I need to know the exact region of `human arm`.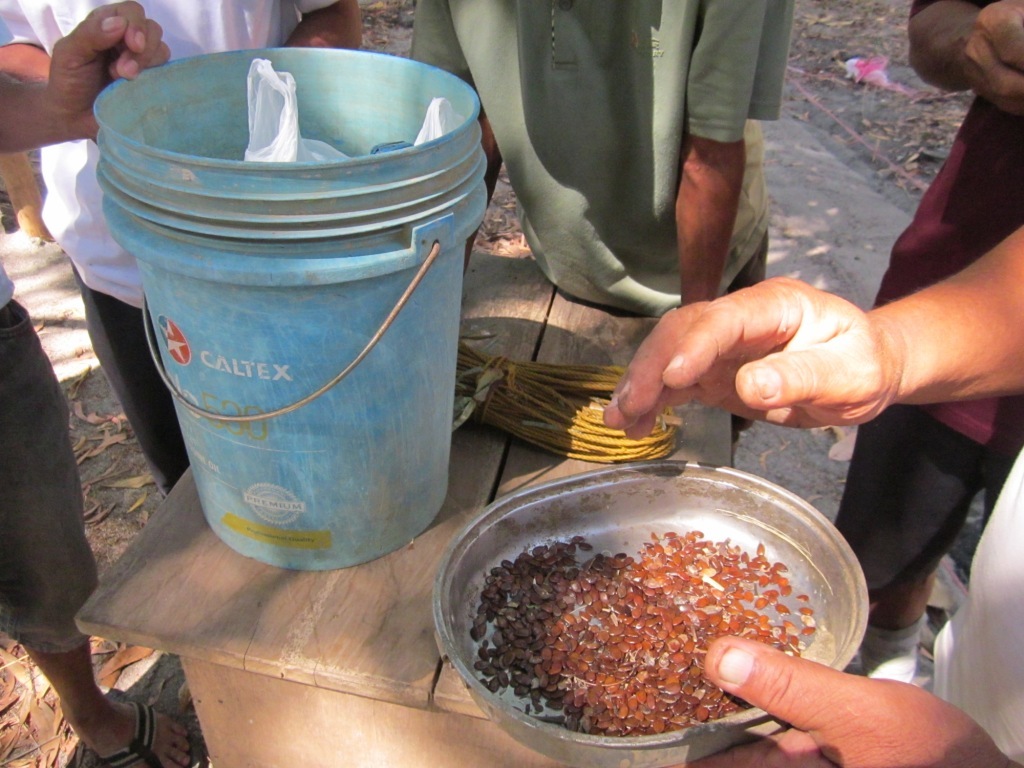
Region: [402, 1, 499, 278].
